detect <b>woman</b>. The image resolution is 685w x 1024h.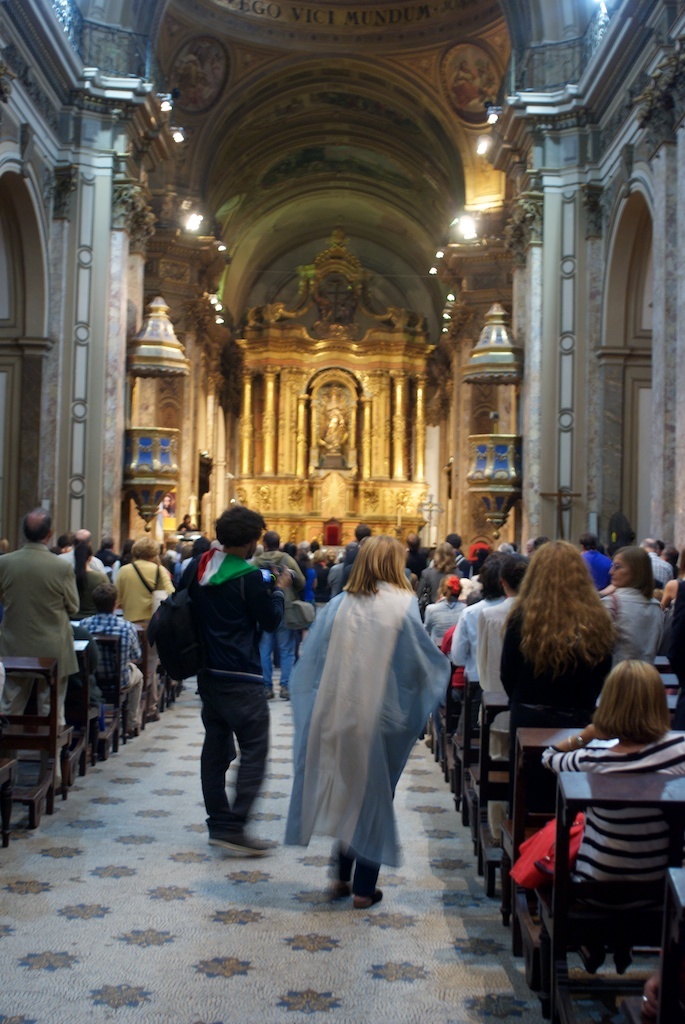
(450, 63, 483, 105).
